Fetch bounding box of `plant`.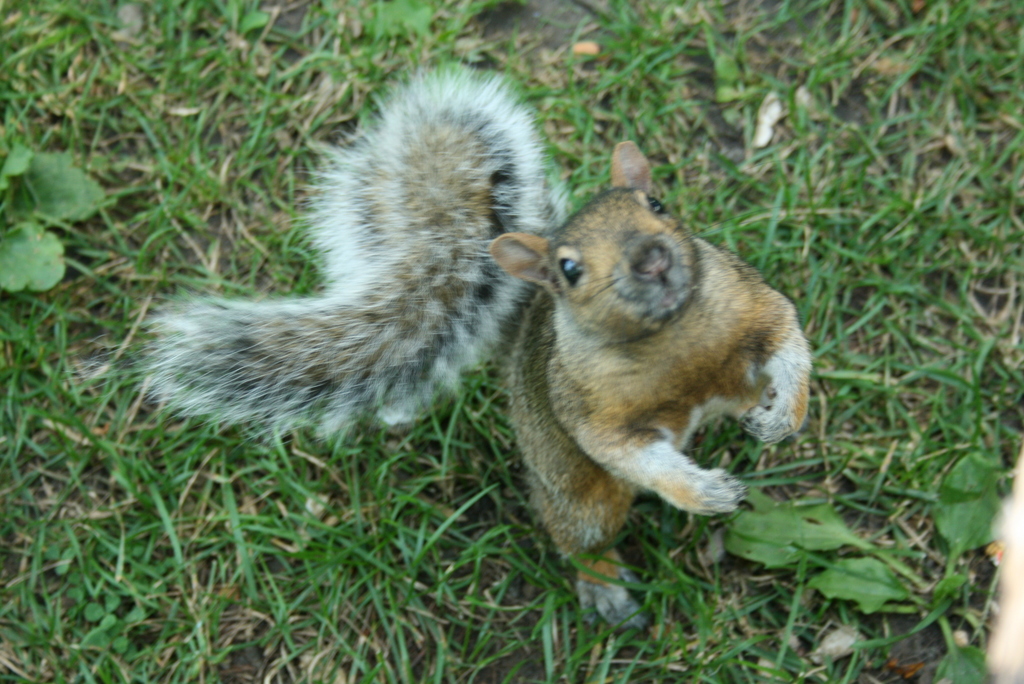
Bbox: select_region(732, 257, 987, 647).
